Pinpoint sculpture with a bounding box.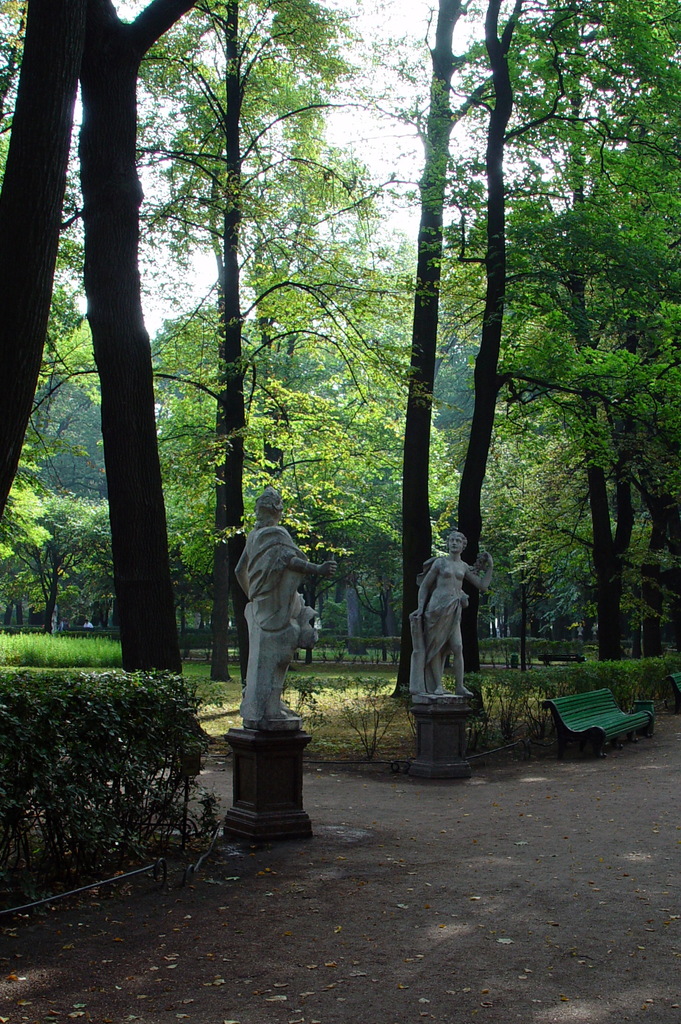
235,485,346,724.
